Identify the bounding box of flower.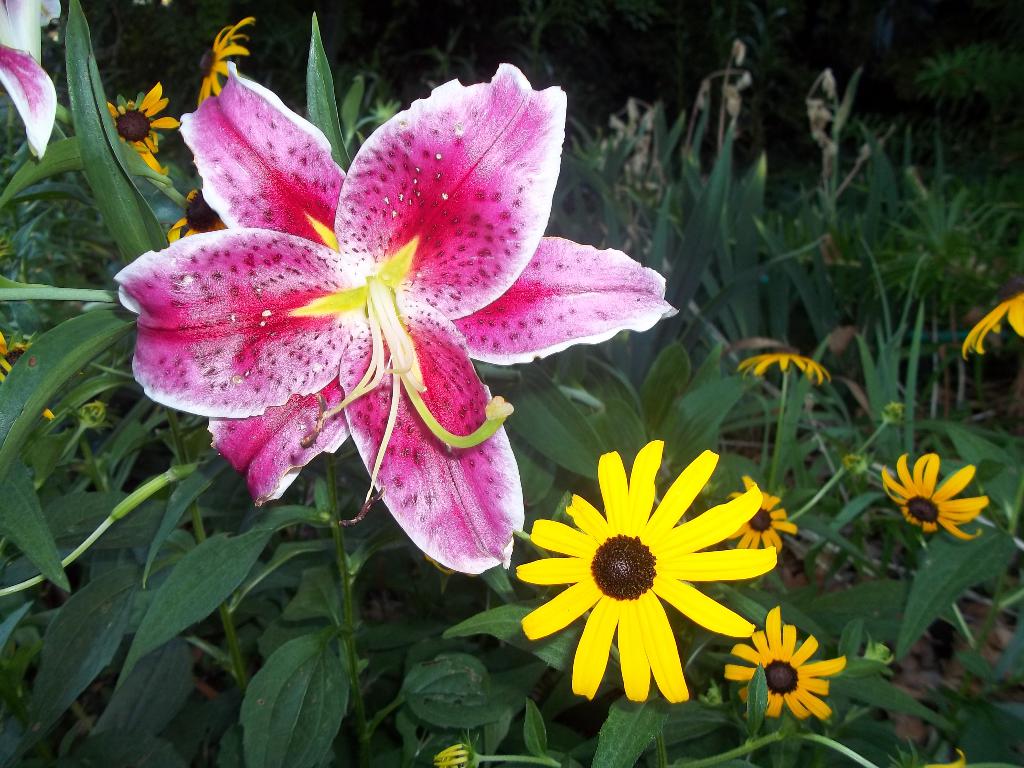
108,56,655,562.
